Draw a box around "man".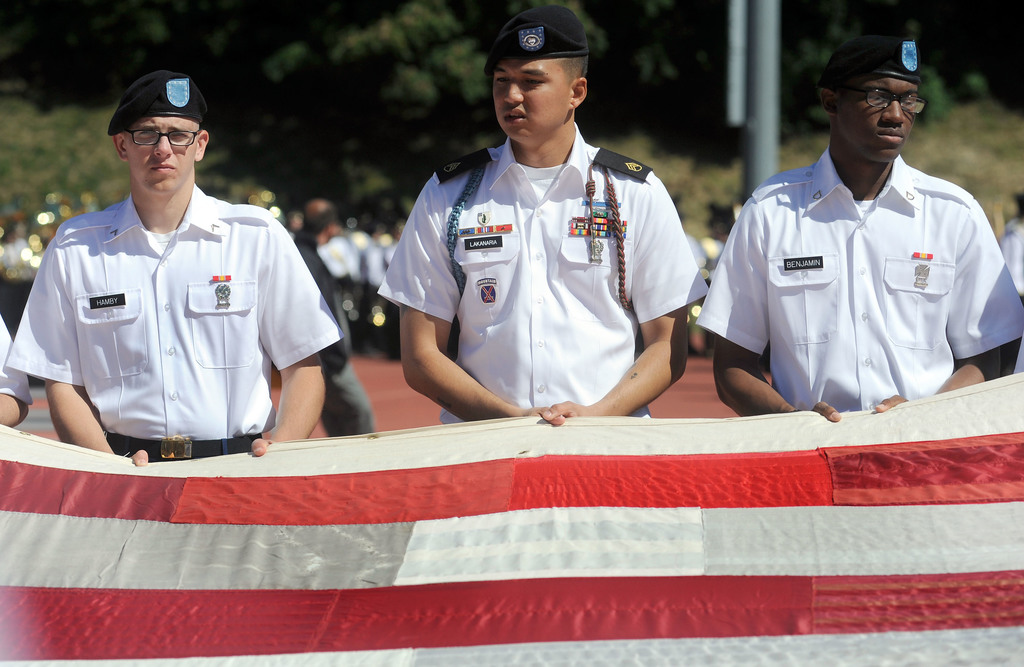
<bbox>378, 5, 707, 417</bbox>.
